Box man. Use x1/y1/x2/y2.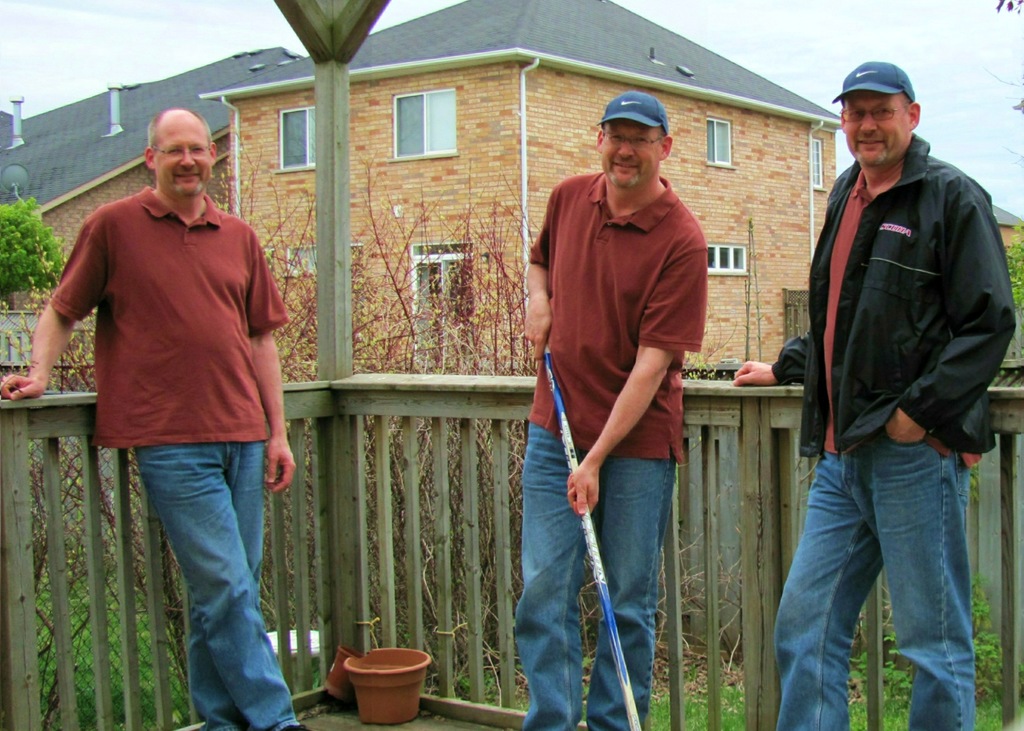
0/102/312/728.
